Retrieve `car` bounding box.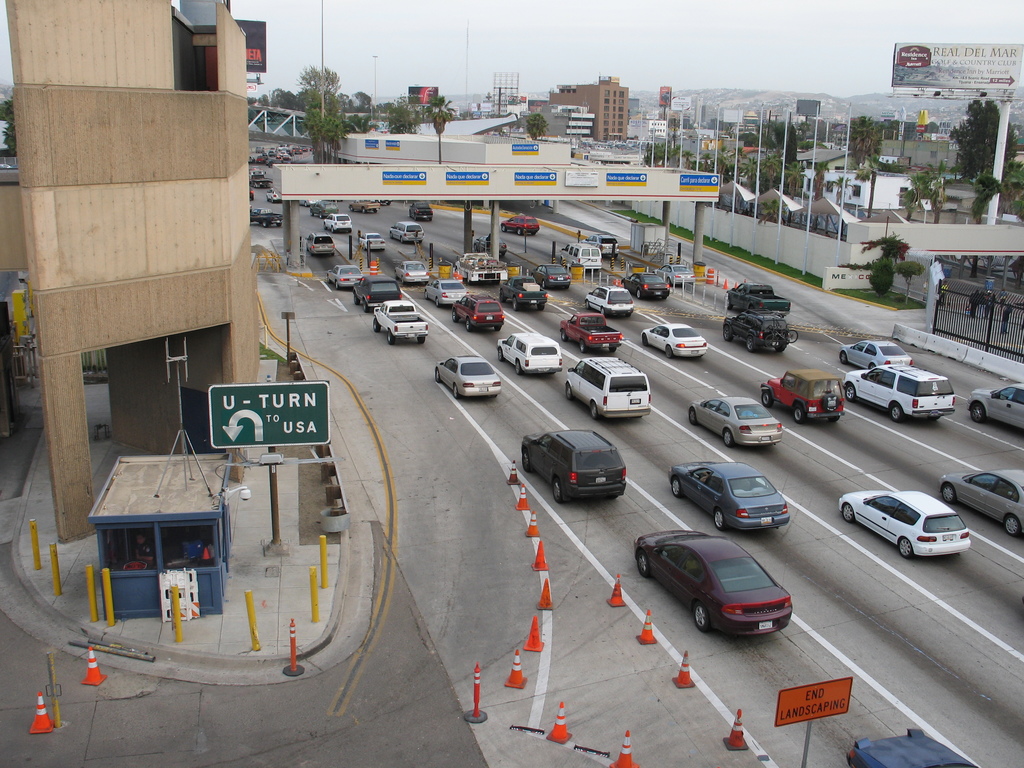
Bounding box: left=436, top=358, right=500, bottom=397.
